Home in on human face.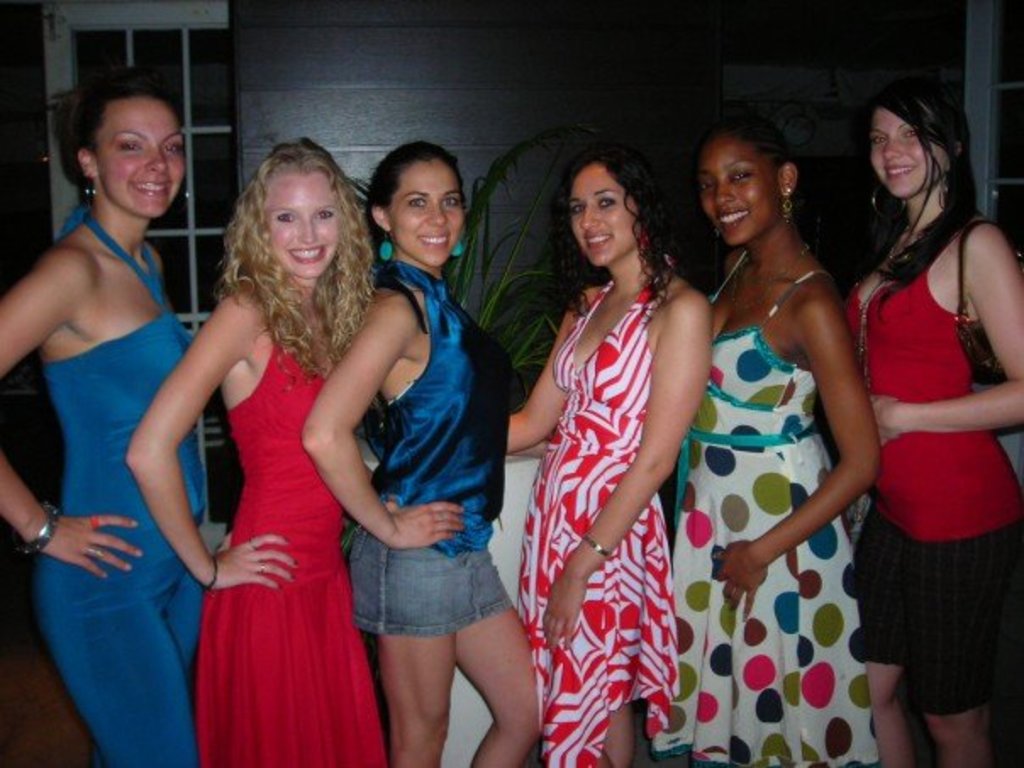
Homed in at bbox(261, 171, 339, 278).
